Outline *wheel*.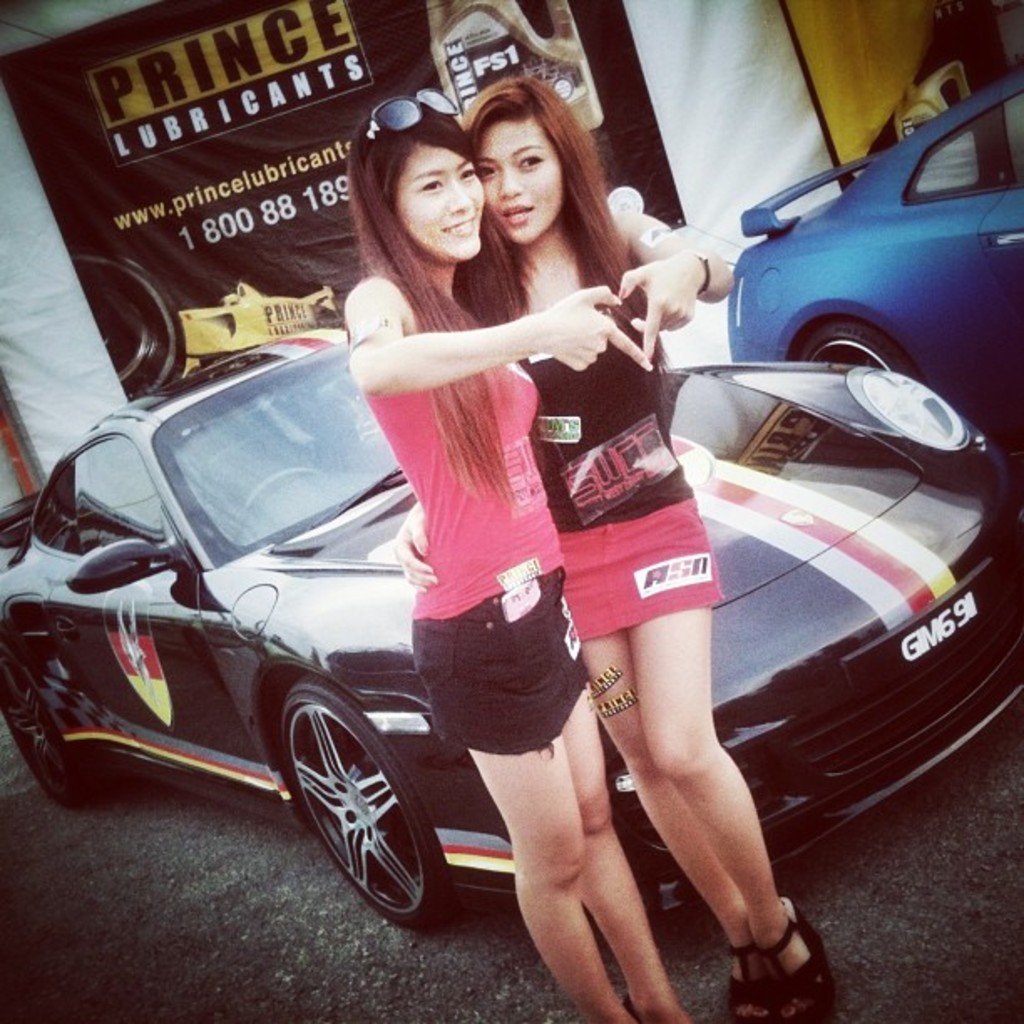
Outline: detection(191, 470, 313, 527).
